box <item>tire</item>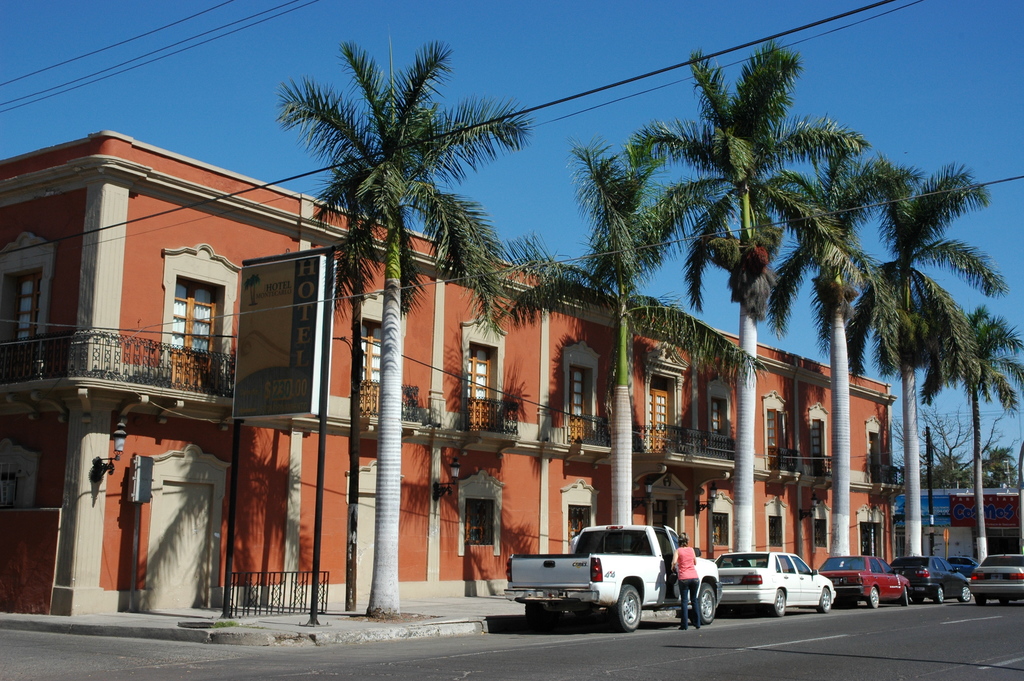
region(606, 582, 639, 630)
